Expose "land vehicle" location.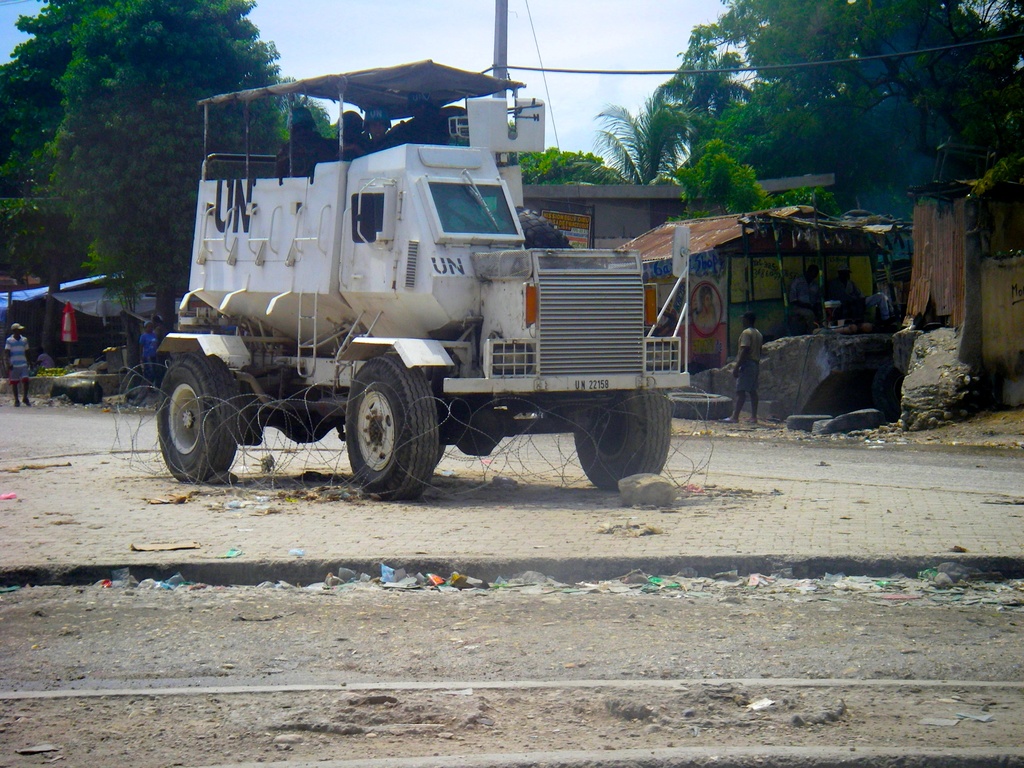
Exposed at {"x1": 152, "y1": 93, "x2": 682, "y2": 508}.
